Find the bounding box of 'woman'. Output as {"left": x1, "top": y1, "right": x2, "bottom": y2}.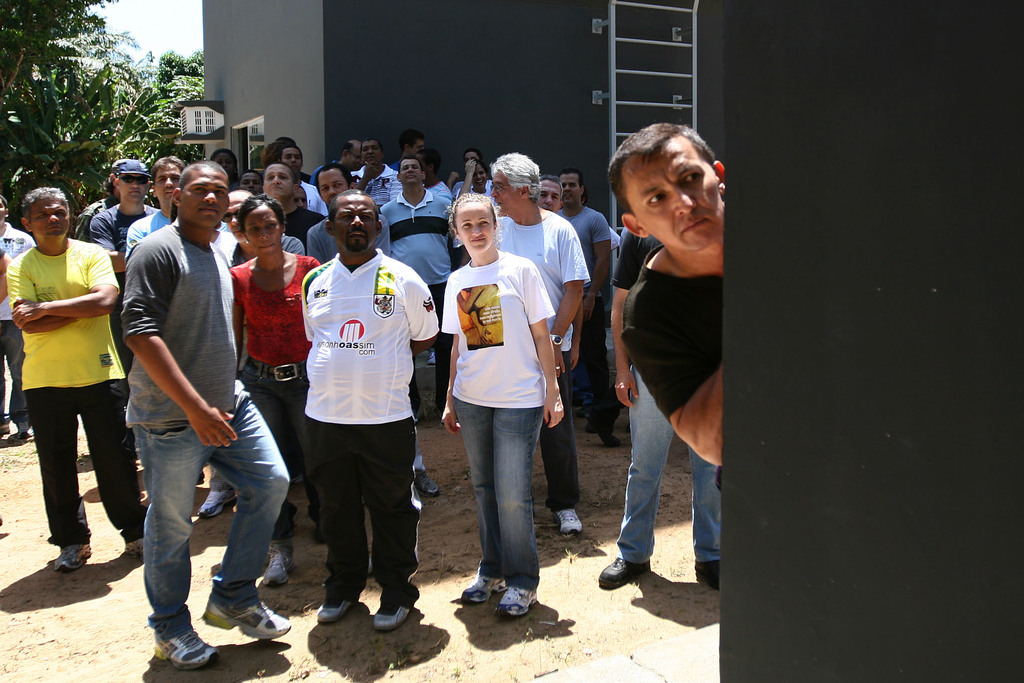
{"left": 211, "top": 148, "right": 241, "bottom": 191}.
